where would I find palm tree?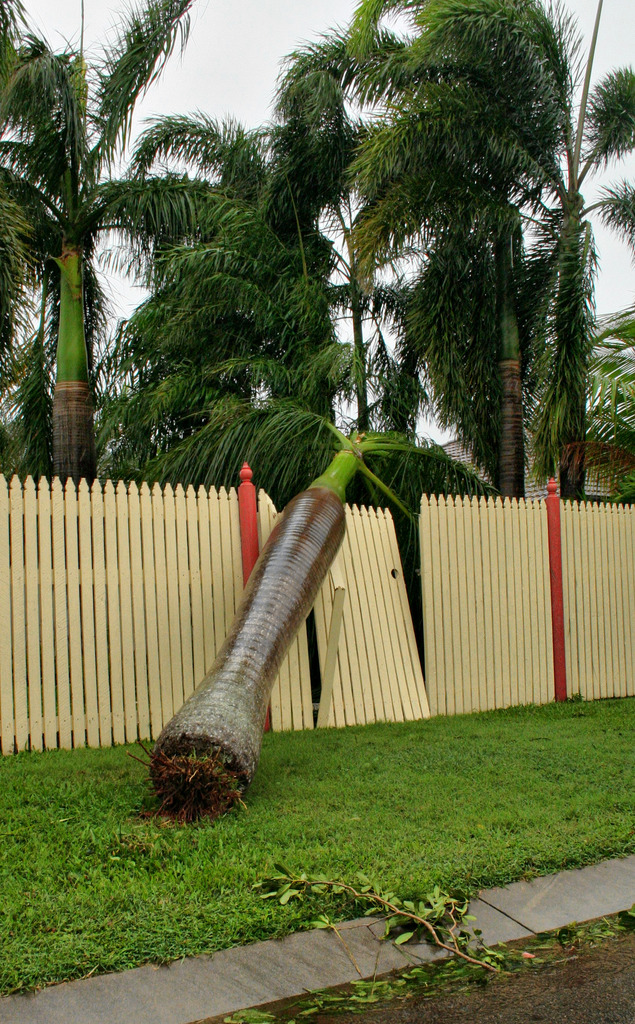
At box=[122, 111, 349, 468].
